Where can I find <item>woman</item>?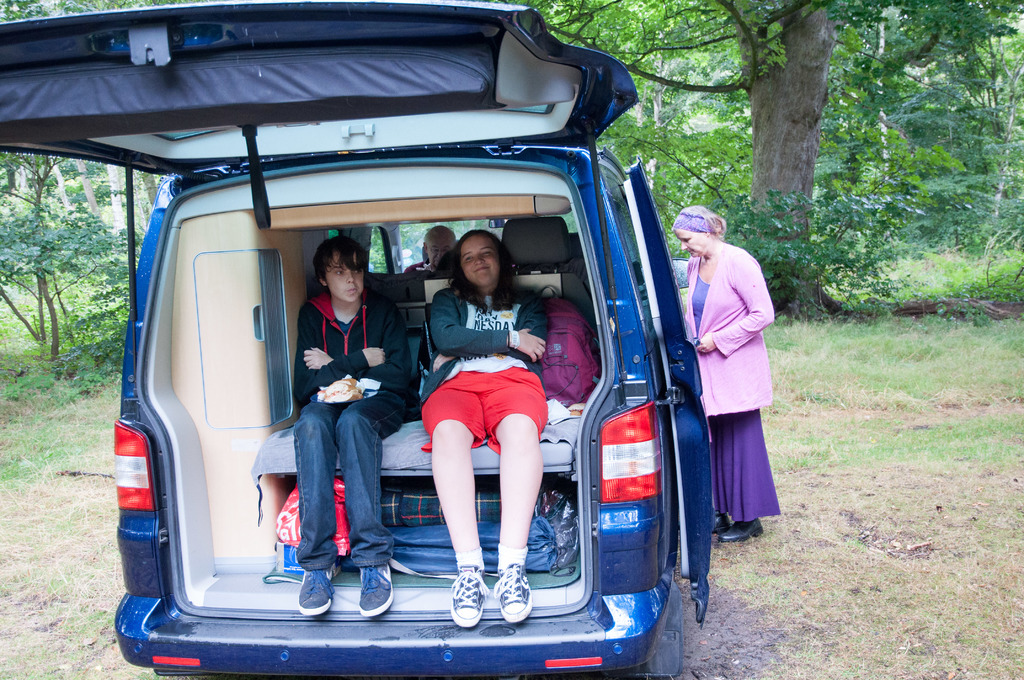
You can find it at bbox(684, 198, 788, 563).
